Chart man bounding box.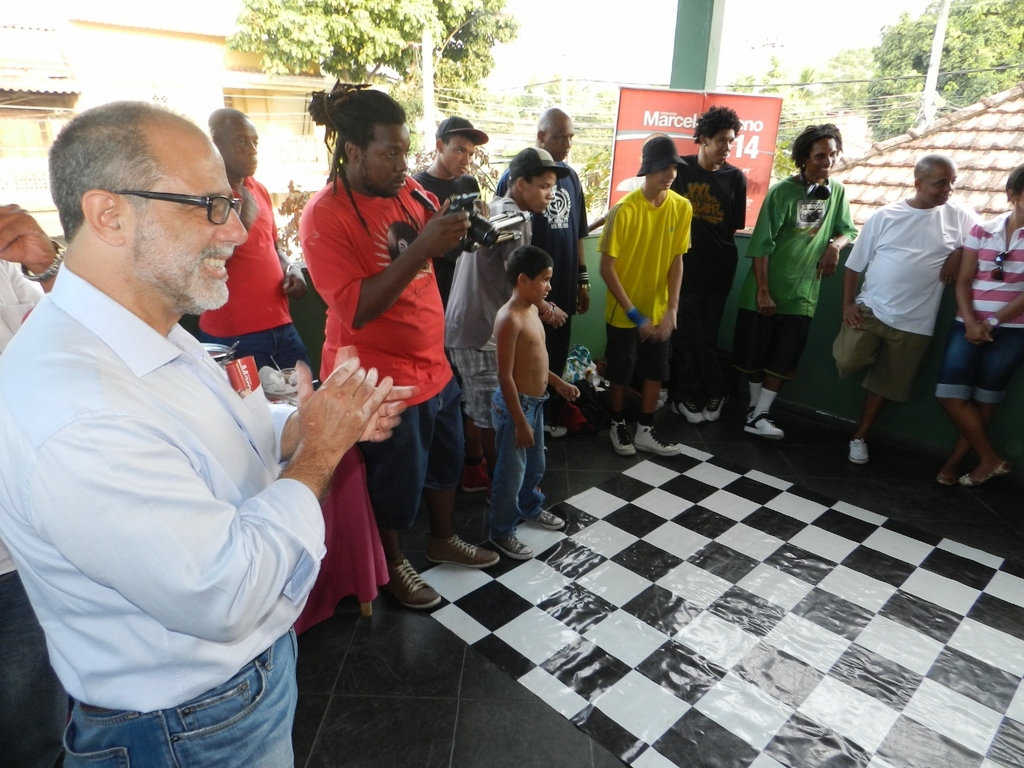
Charted: [x1=407, y1=113, x2=487, y2=309].
